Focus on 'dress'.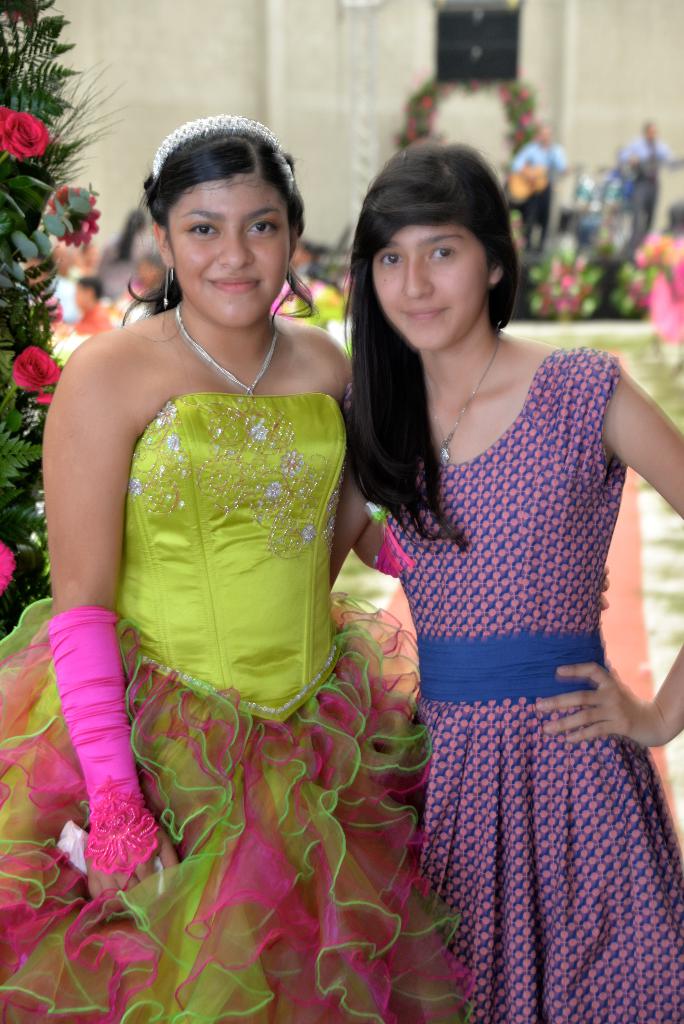
Focused at select_region(0, 386, 482, 1023).
